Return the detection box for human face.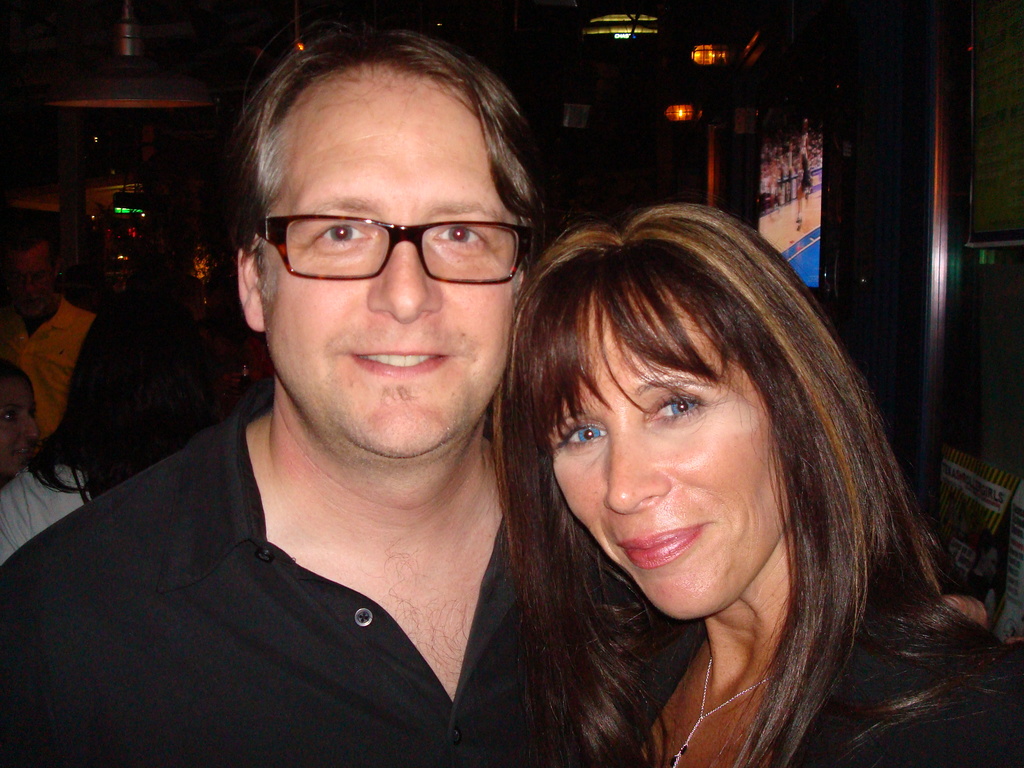
(x1=0, y1=378, x2=39, y2=471).
